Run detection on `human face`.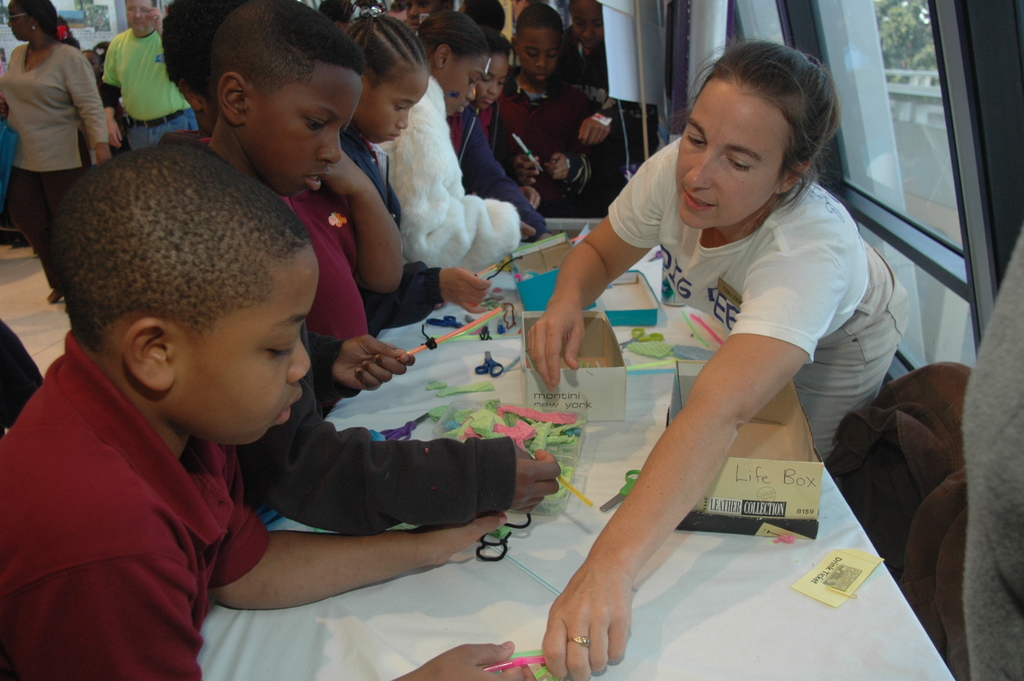
Result: x1=442, y1=54, x2=489, y2=114.
